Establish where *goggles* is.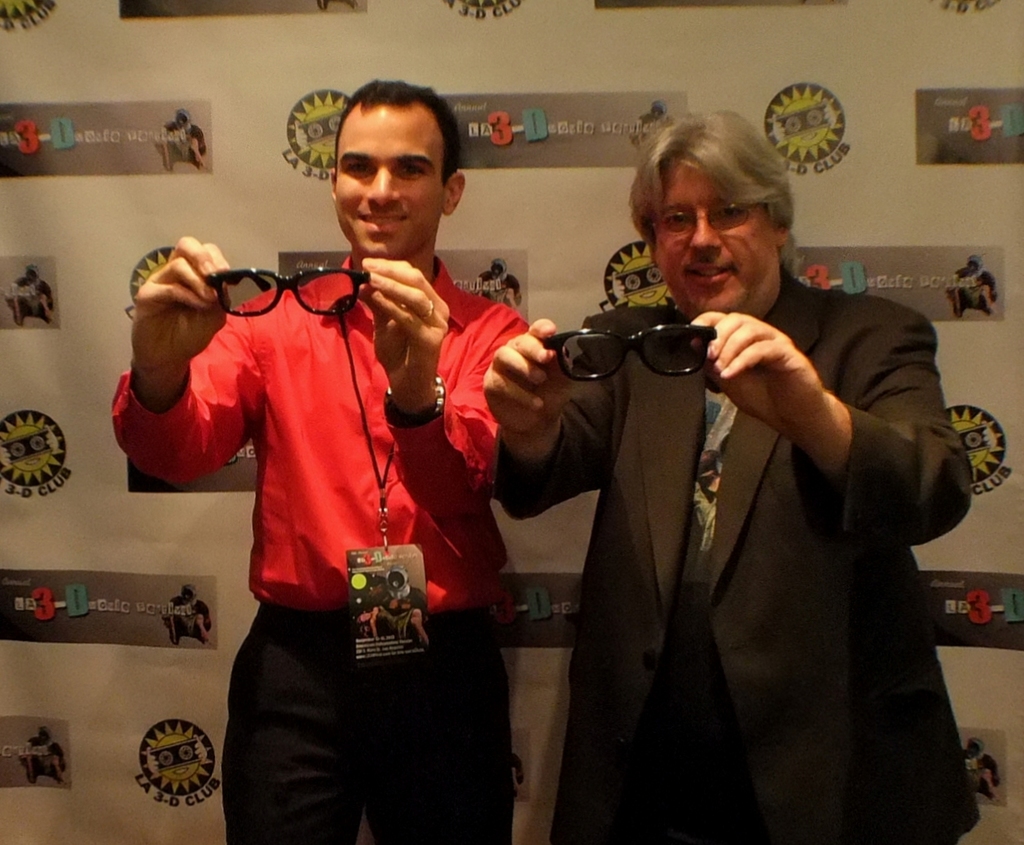
Established at [x1=537, y1=325, x2=722, y2=381].
